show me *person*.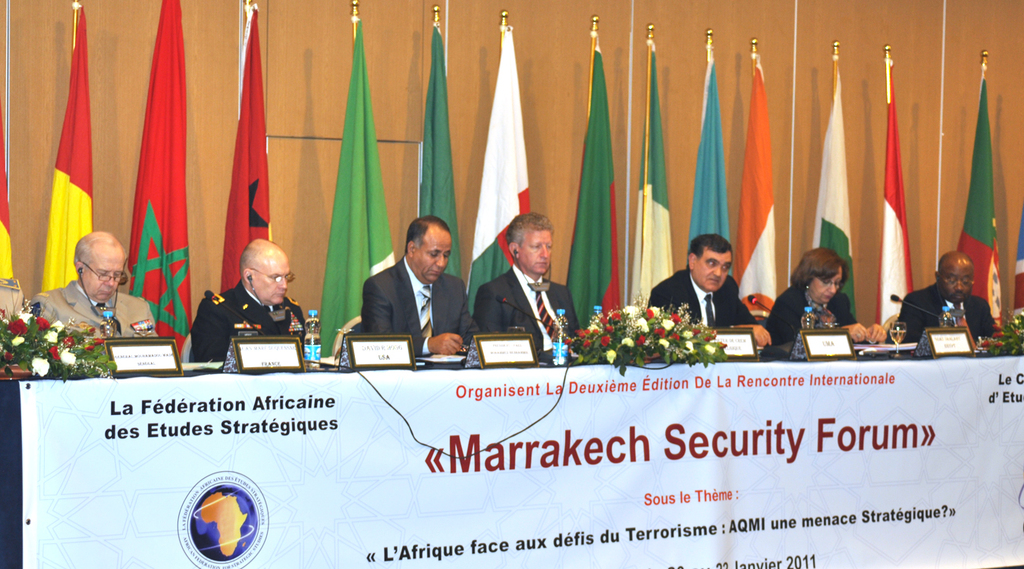
*person* is here: bbox(360, 191, 460, 366).
